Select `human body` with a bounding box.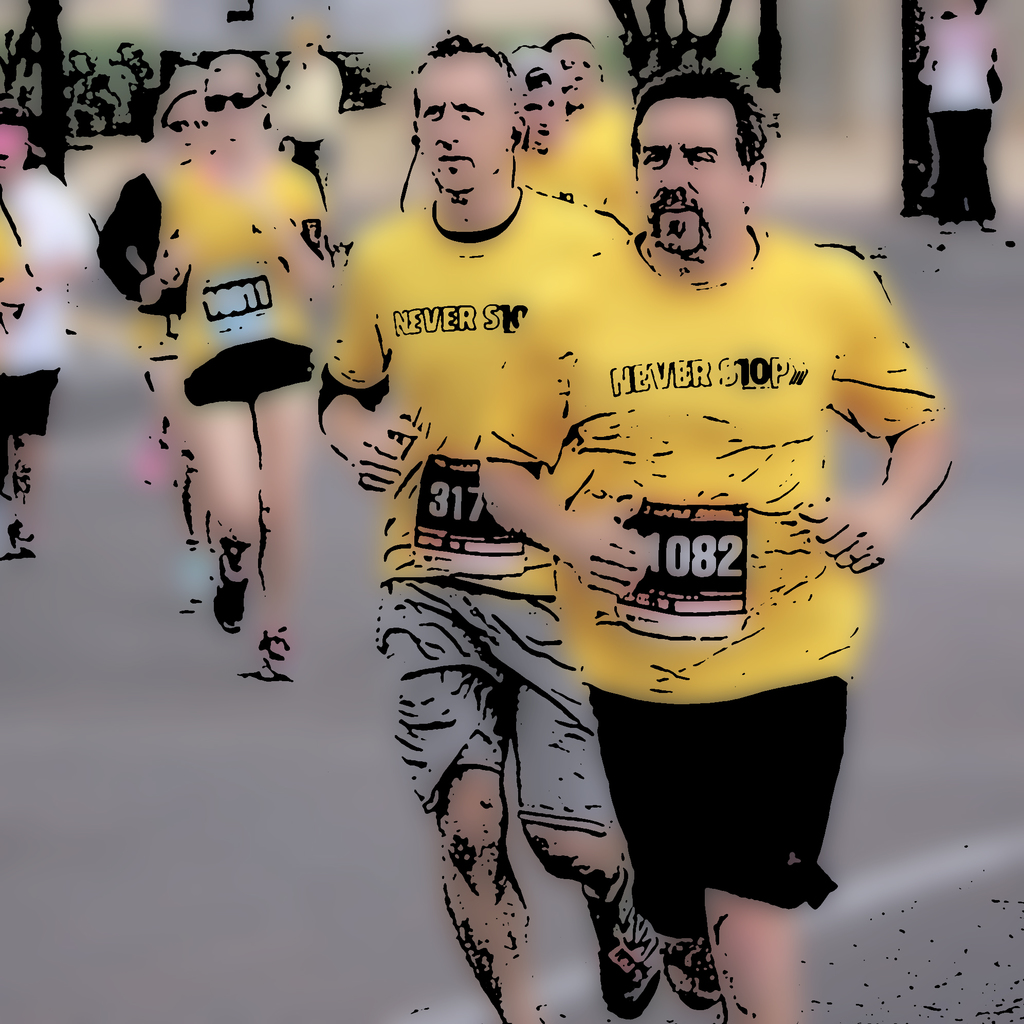
(left=319, top=29, right=675, bottom=1023).
